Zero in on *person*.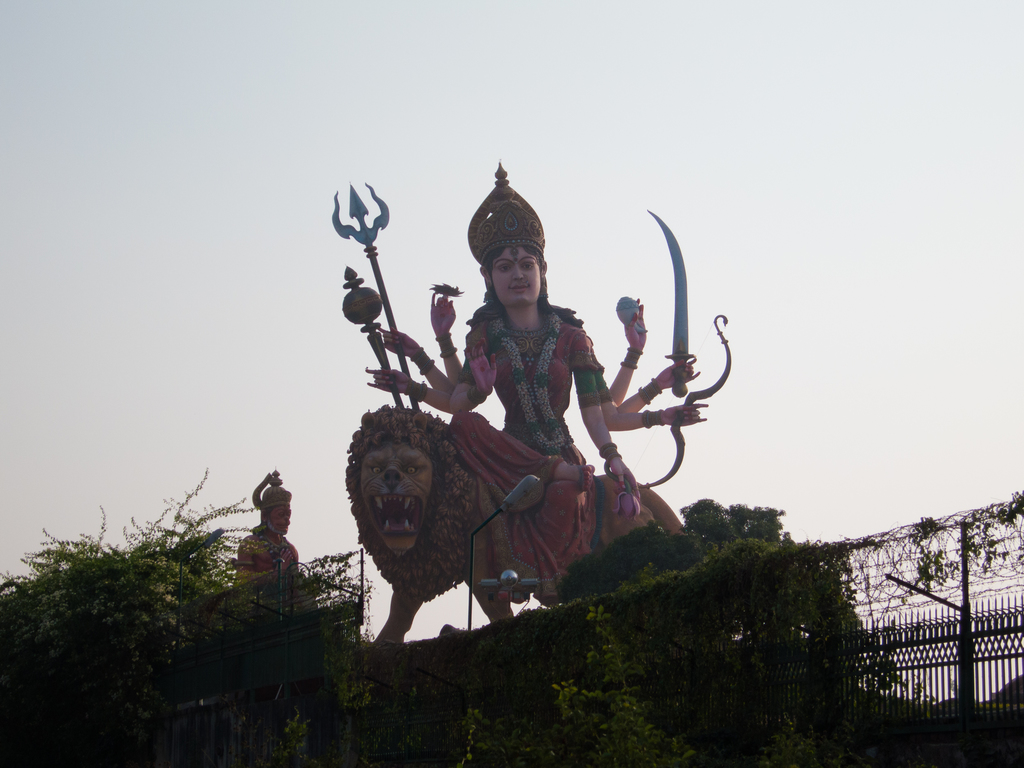
Zeroed in: 228 474 312 581.
